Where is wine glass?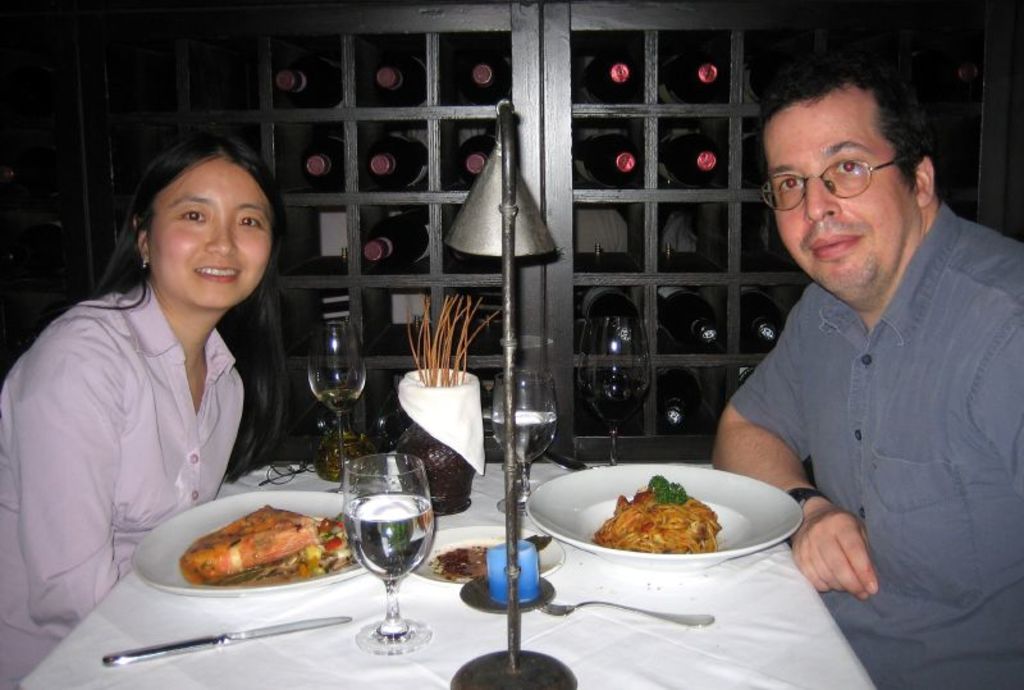
{"x1": 490, "y1": 369, "x2": 561, "y2": 513}.
